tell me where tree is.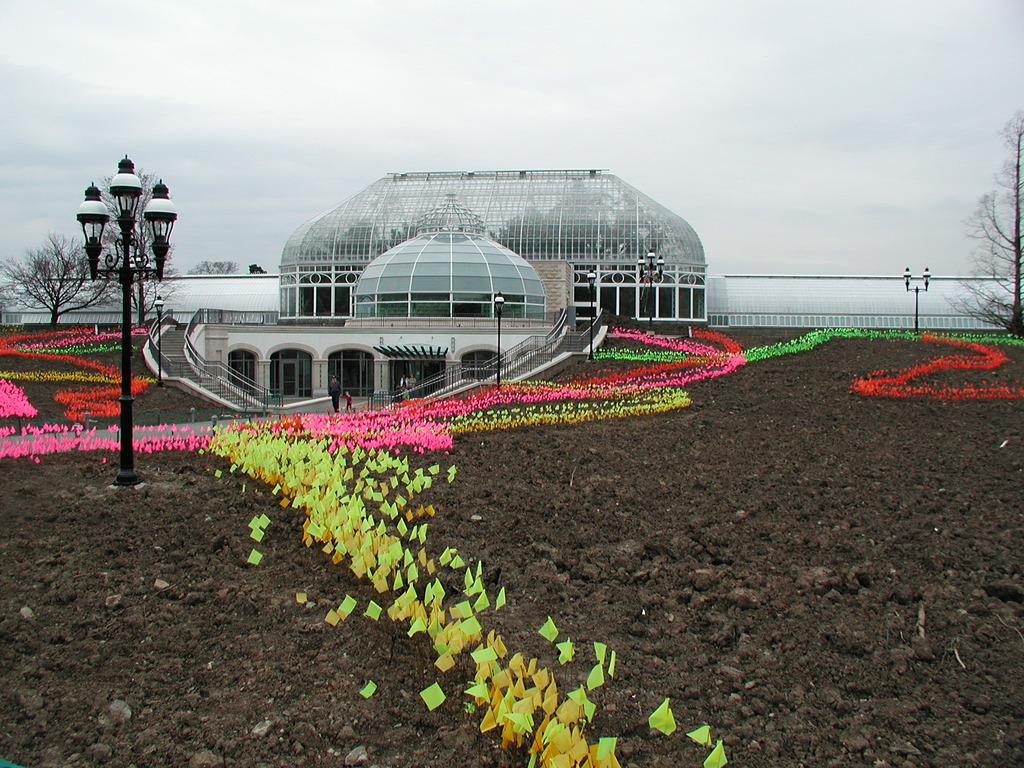
tree is at <box>53,151,185,349</box>.
